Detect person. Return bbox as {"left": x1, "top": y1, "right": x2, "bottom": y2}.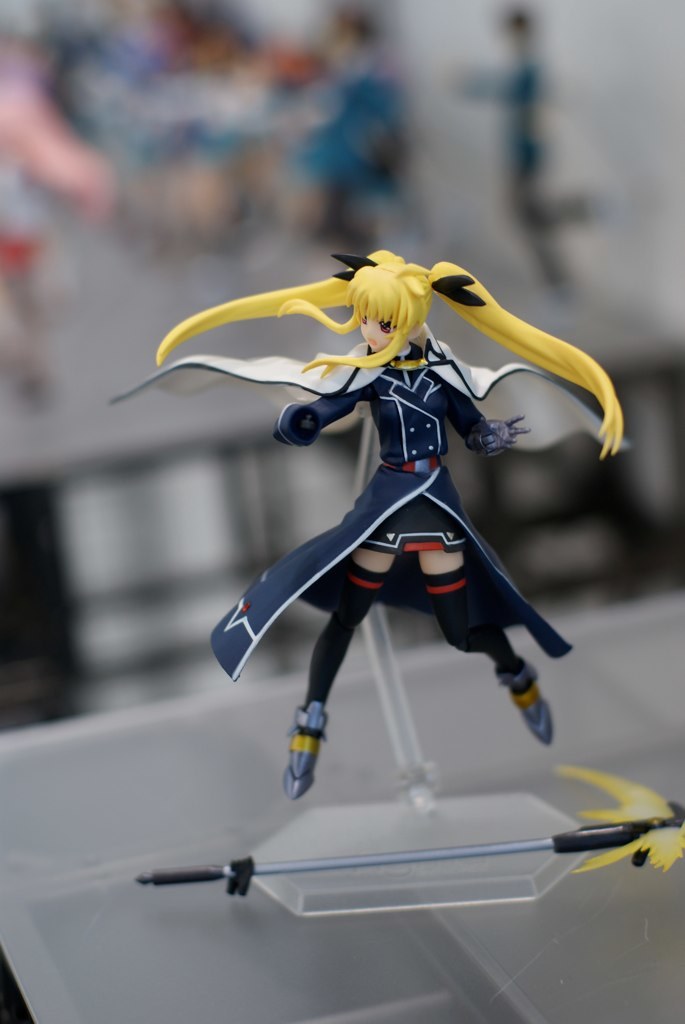
{"left": 275, "top": 253, "right": 557, "bottom": 799}.
